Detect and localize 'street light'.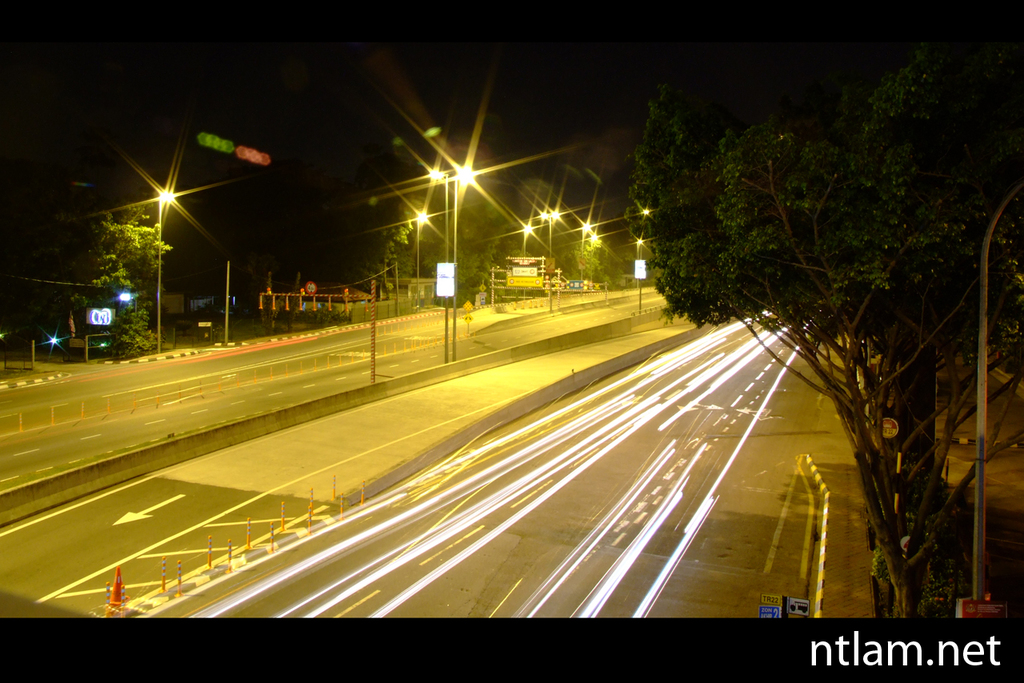
Localized at 446/158/475/361.
